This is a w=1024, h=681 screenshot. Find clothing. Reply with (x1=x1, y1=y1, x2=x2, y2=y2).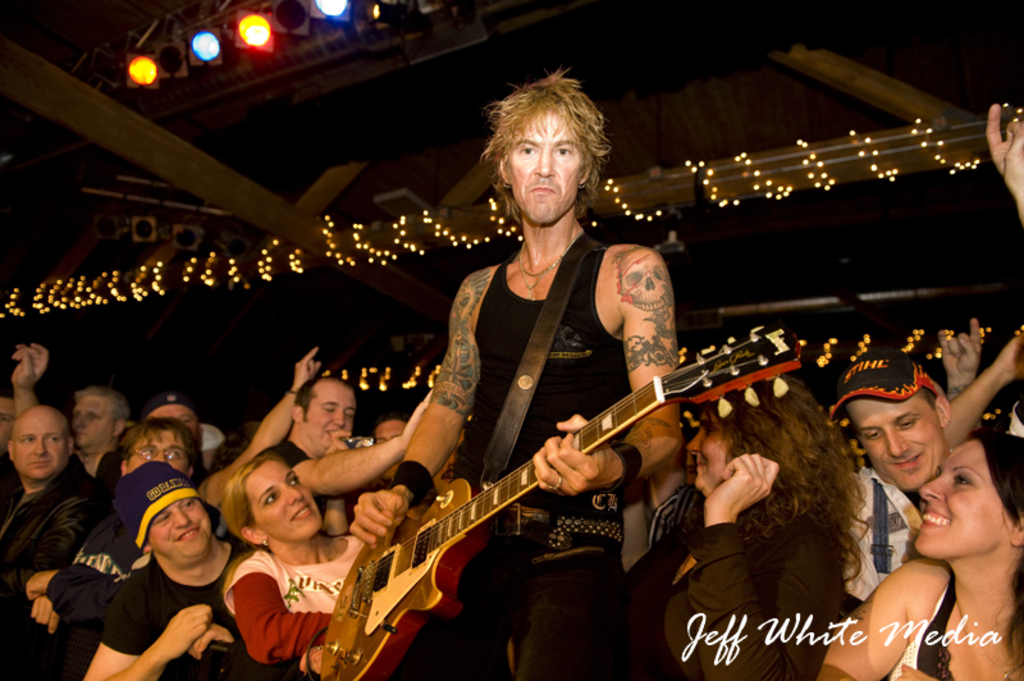
(x1=891, y1=573, x2=960, y2=680).
